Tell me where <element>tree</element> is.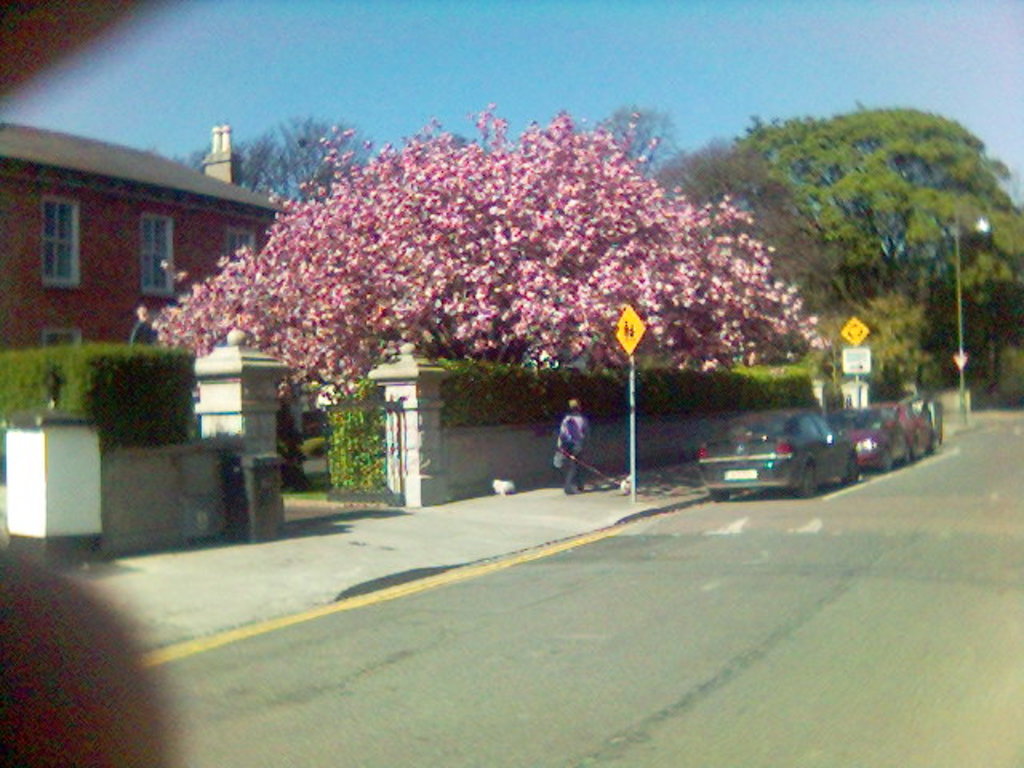
<element>tree</element> is at crop(136, 101, 824, 413).
